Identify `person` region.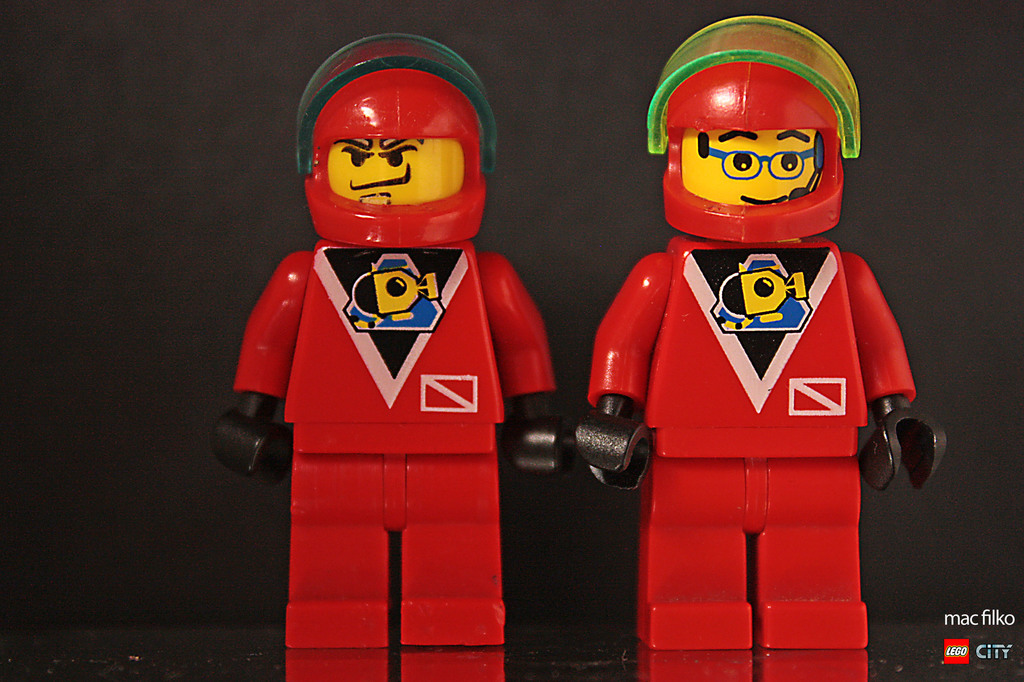
Region: <bbox>580, 1, 922, 656</bbox>.
